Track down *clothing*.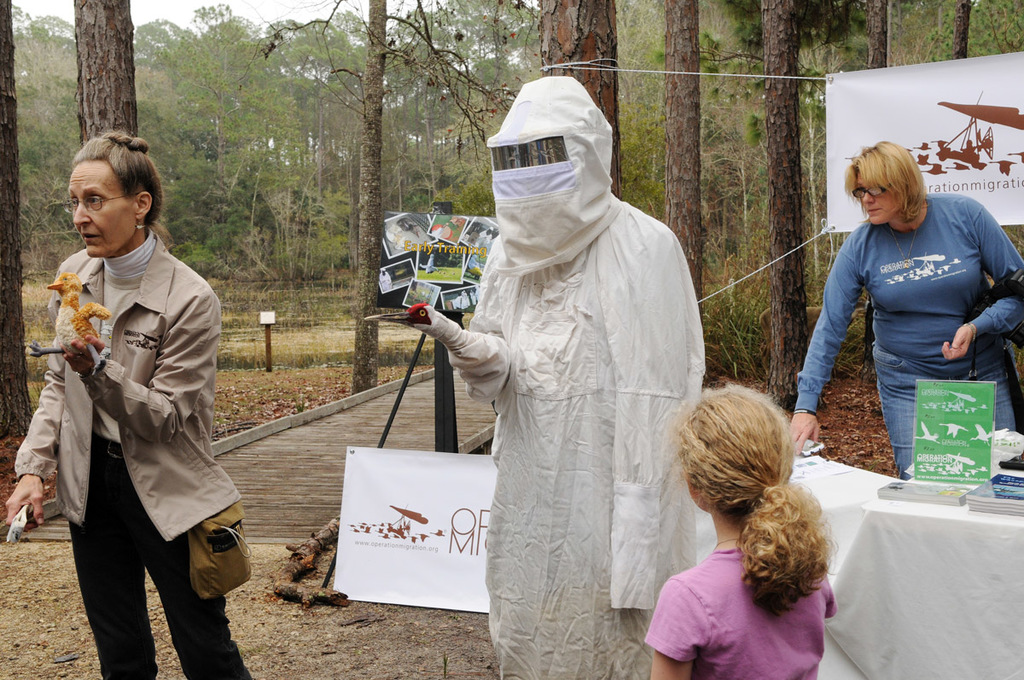
Tracked to {"x1": 786, "y1": 190, "x2": 1023, "y2": 492}.
